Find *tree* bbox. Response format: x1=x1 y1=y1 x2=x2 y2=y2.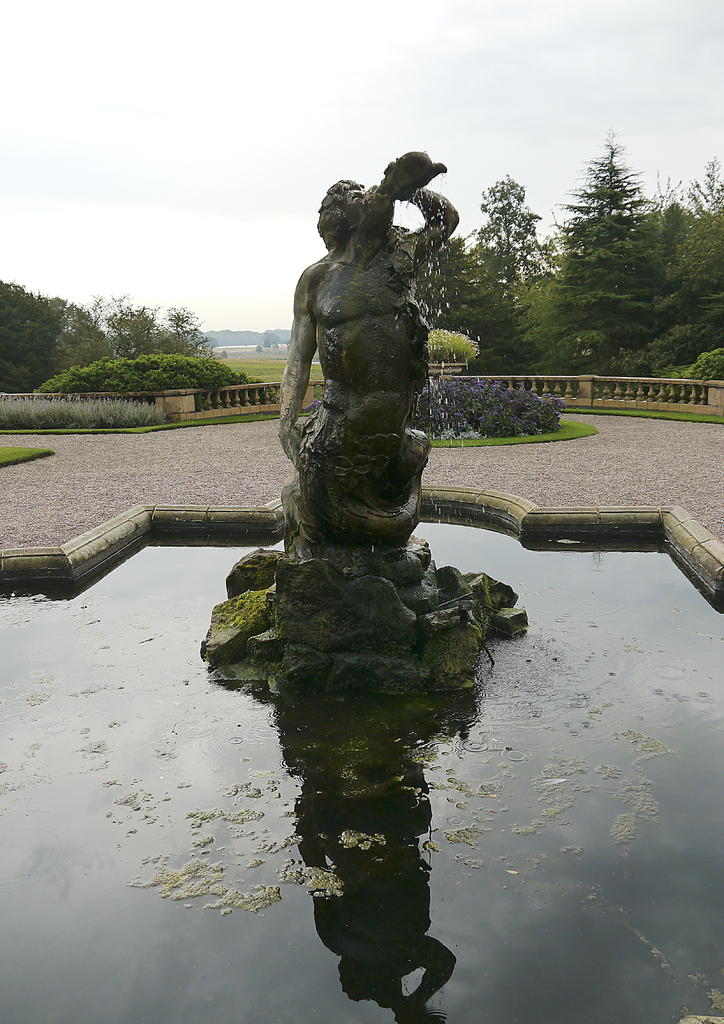
x1=424 y1=180 x2=503 y2=357.
